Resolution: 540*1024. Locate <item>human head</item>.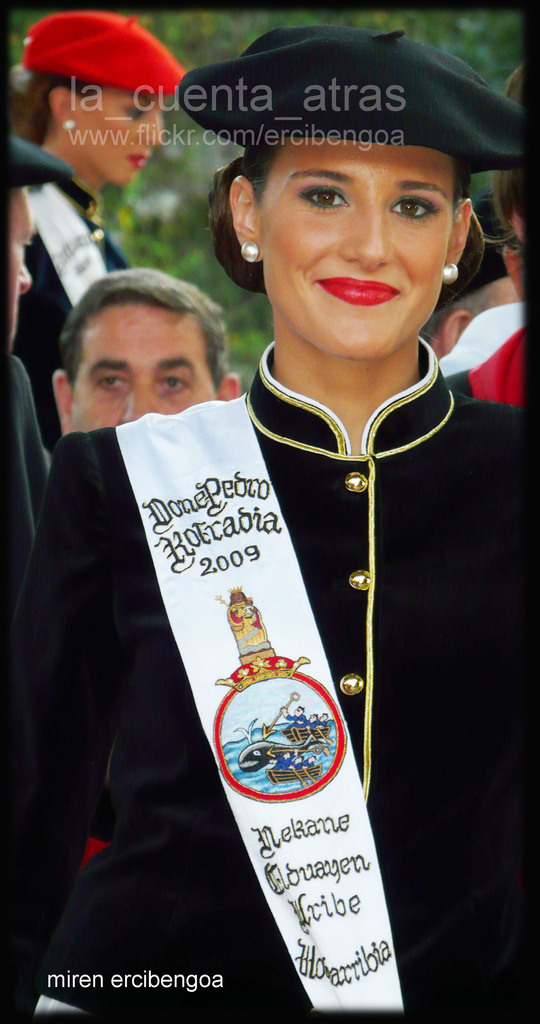
rect(490, 61, 530, 307).
